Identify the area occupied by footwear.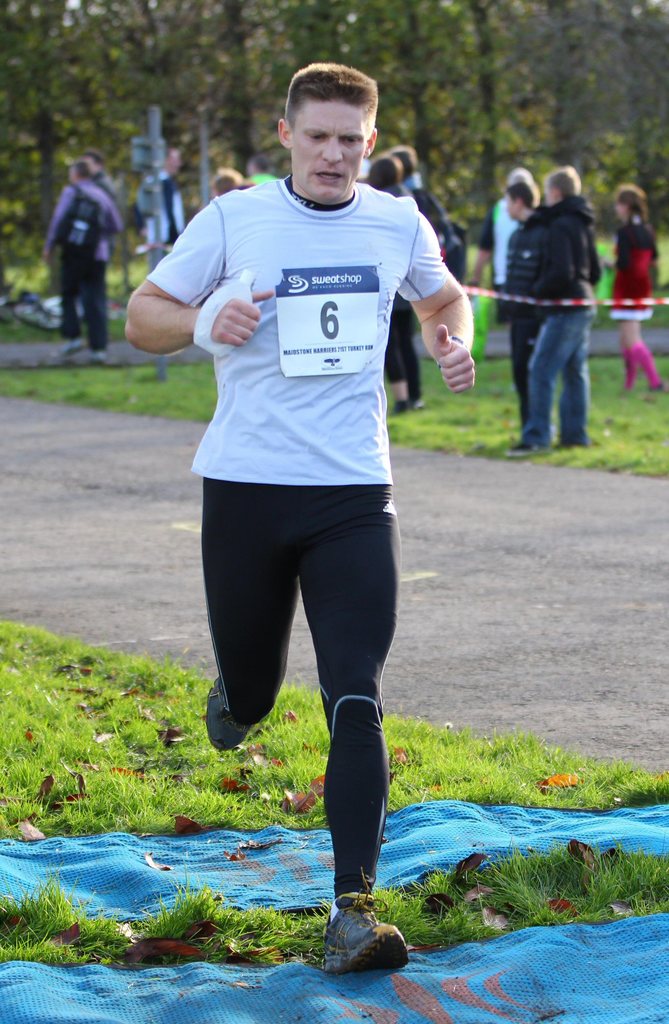
Area: [left=94, top=350, right=110, bottom=359].
